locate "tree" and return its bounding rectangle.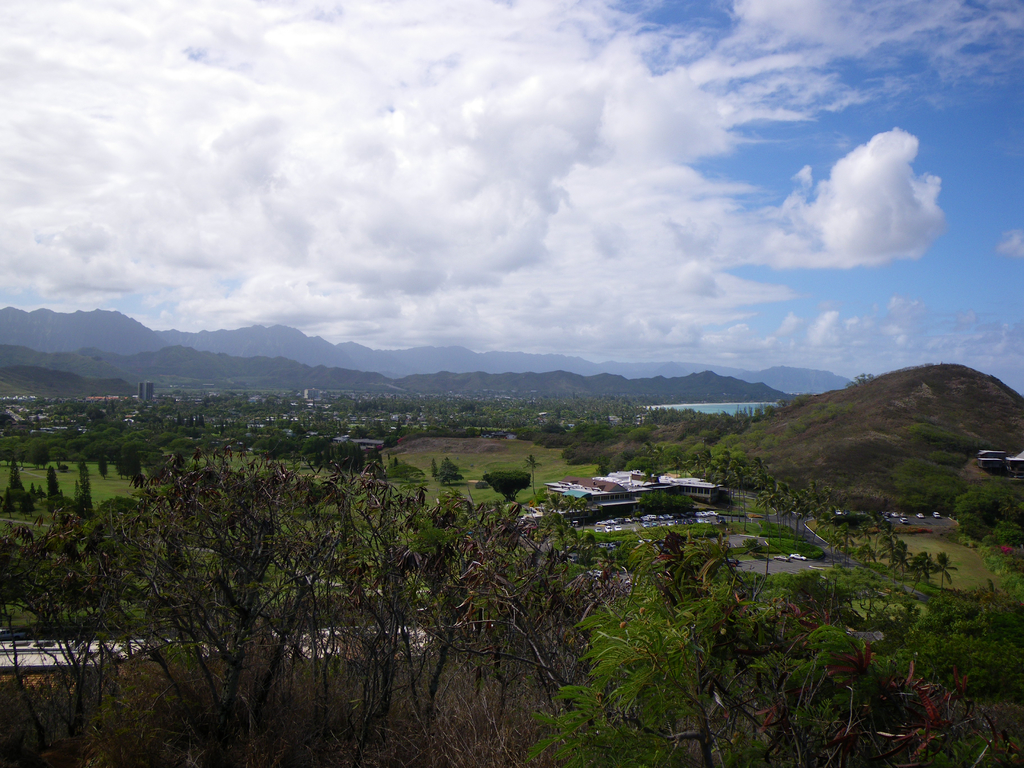
<region>844, 372, 874, 390</region>.
